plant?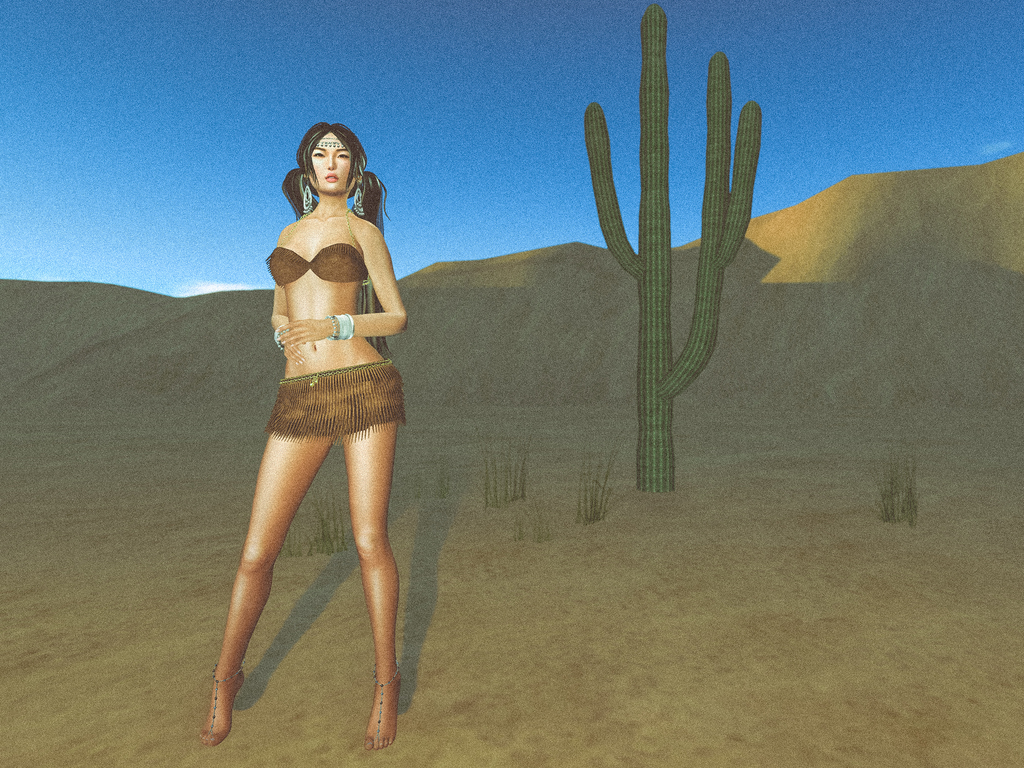
locate(868, 454, 919, 527)
